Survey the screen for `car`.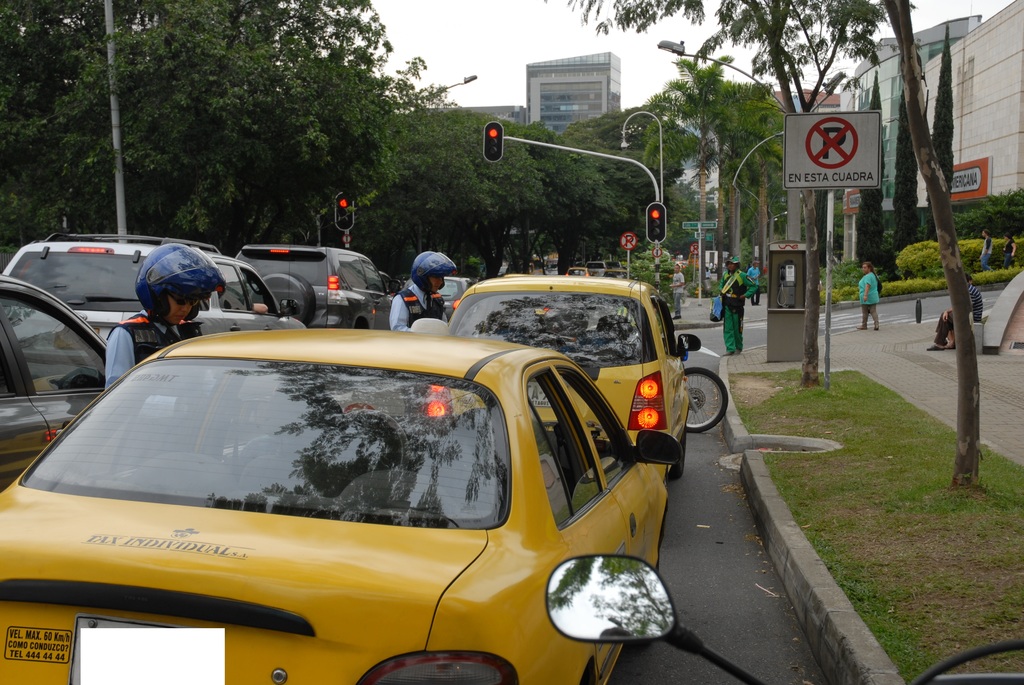
Survey found: detection(425, 274, 698, 477).
